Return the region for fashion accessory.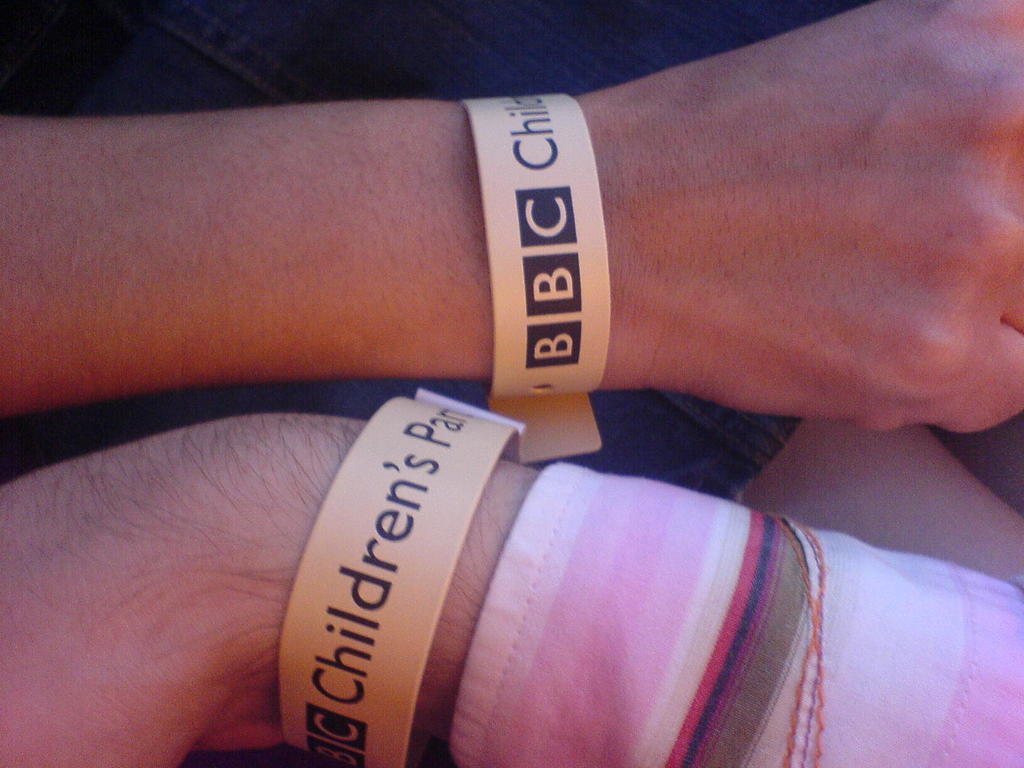
select_region(298, 392, 526, 761).
